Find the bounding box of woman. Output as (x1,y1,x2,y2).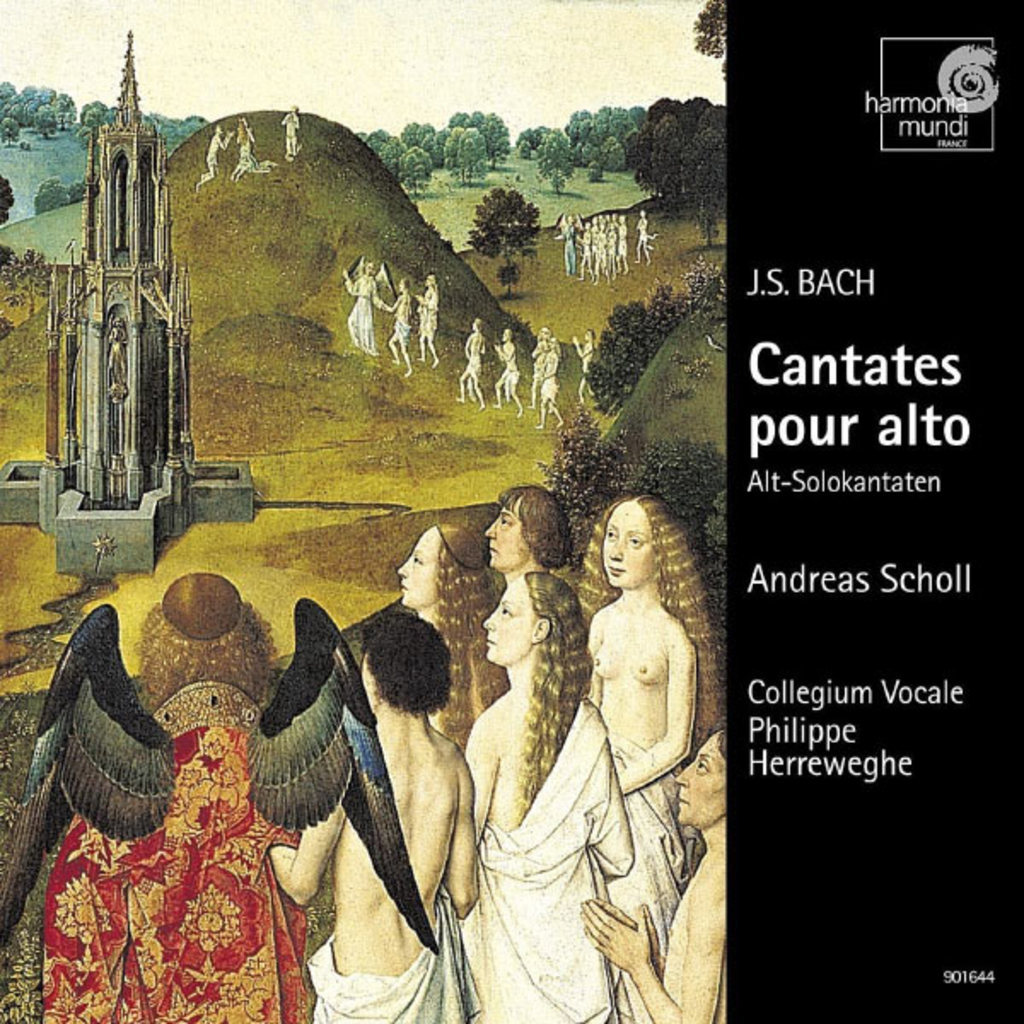
(393,519,517,768).
